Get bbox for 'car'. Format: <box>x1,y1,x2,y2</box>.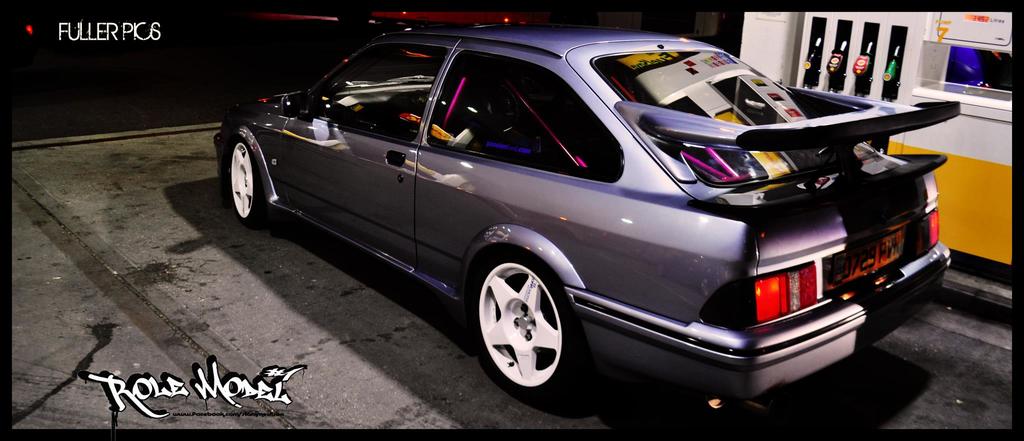
<box>204,31,965,415</box>.
